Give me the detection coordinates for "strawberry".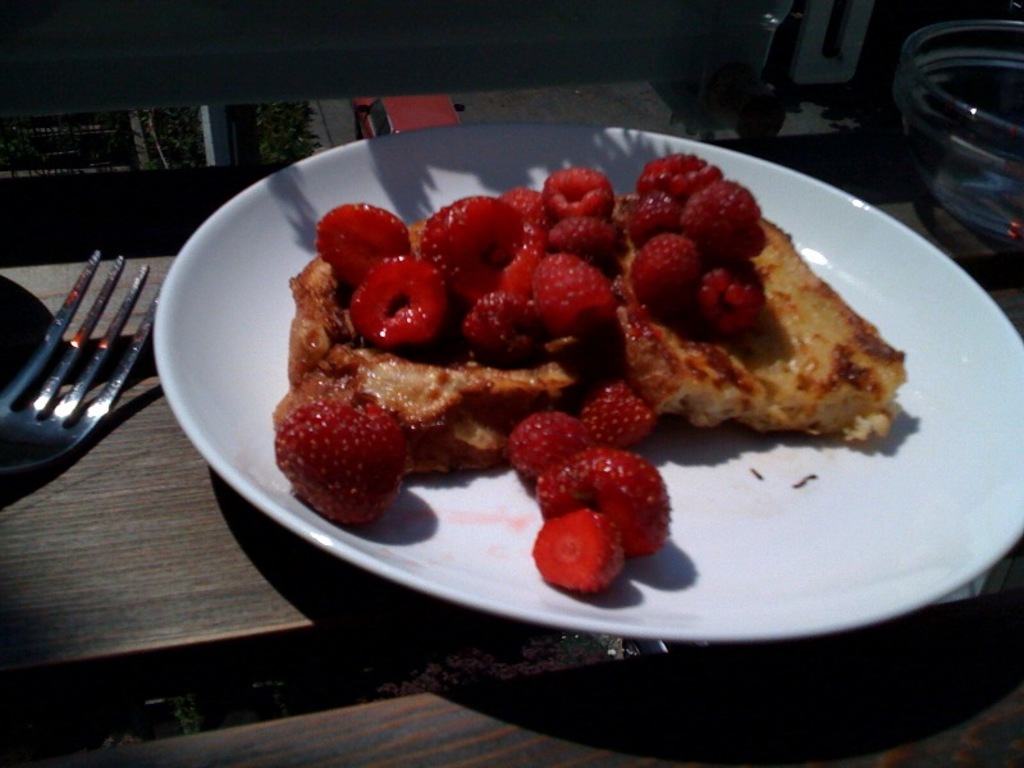
(left=576, top=375, right=658, bottom=452).
